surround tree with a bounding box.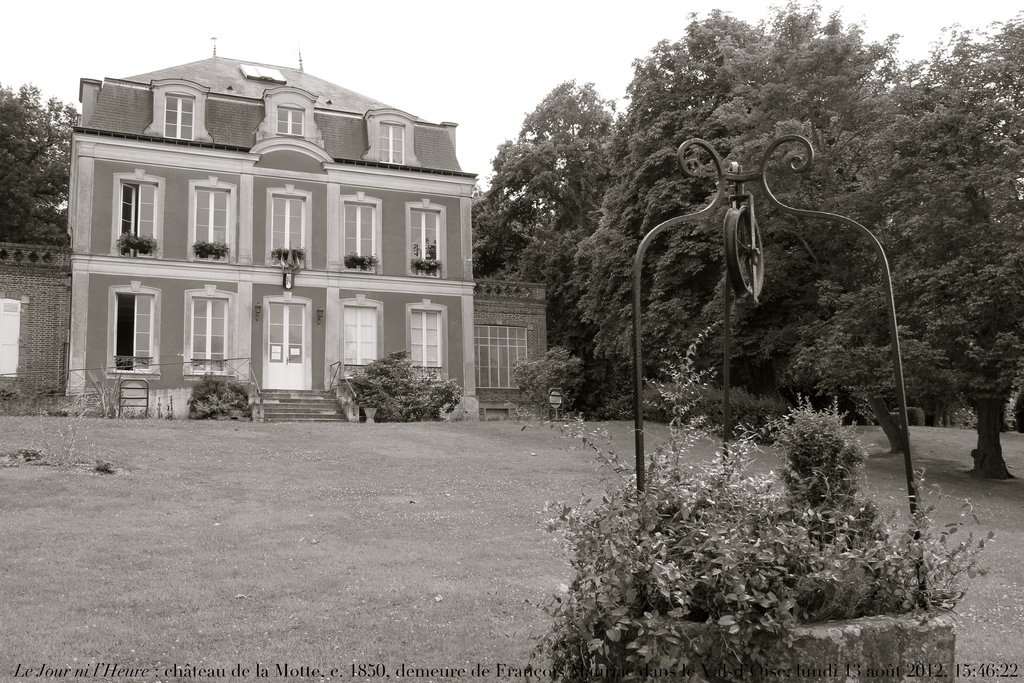
468 3 1023 481.
